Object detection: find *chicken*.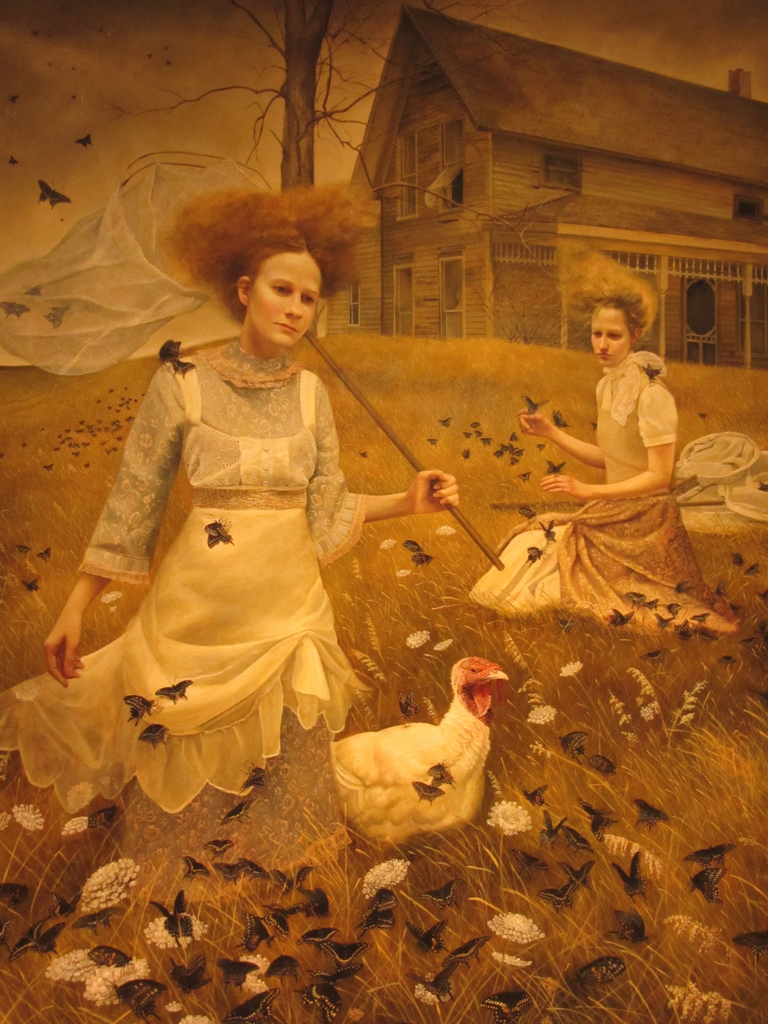
[312,658,509,835].
